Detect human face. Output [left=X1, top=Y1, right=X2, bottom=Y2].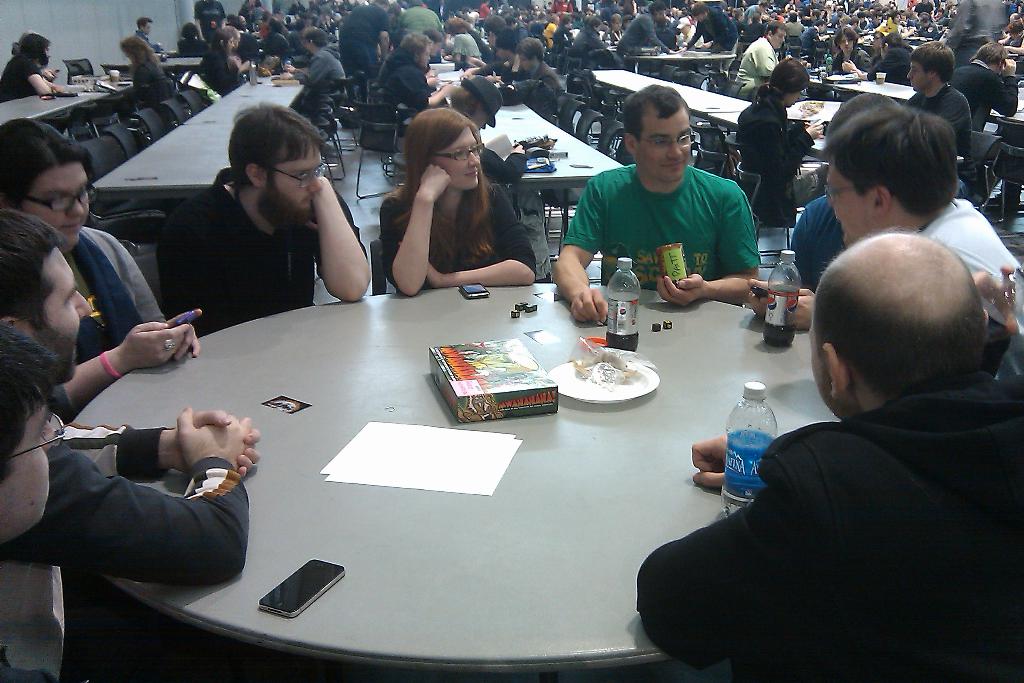
[left=24, top=252, right=92, bottom=383].
